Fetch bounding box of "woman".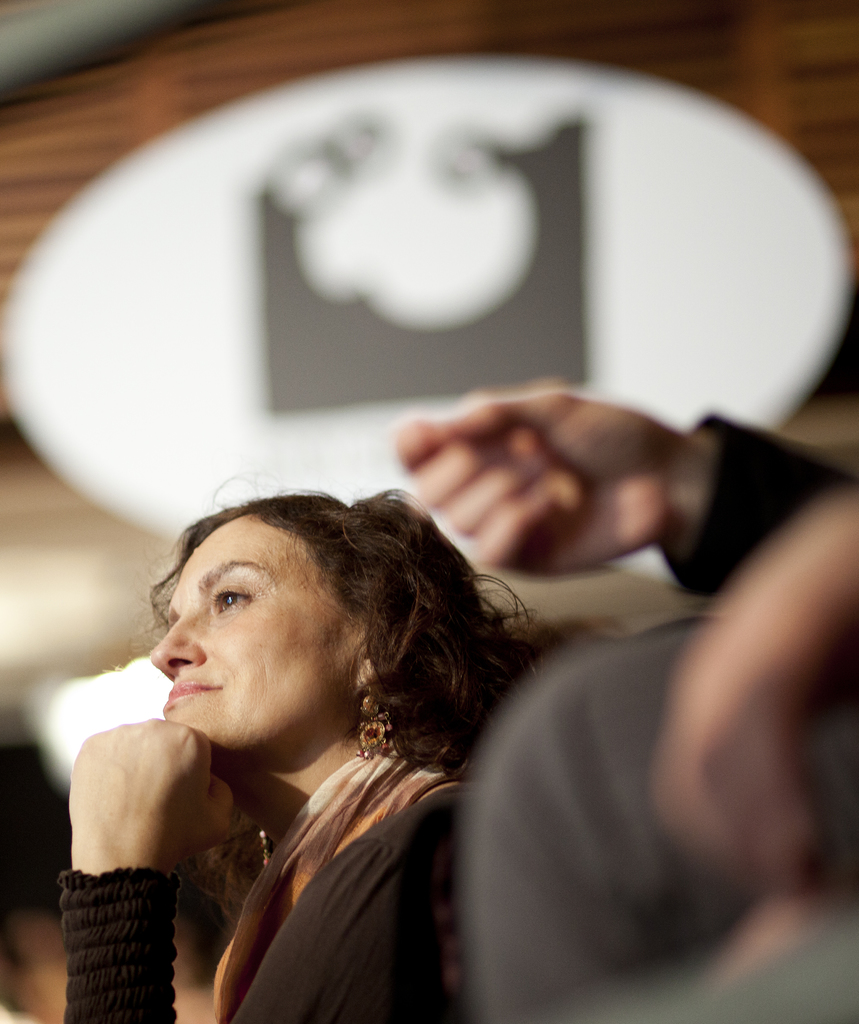
Bbox: left=55, top=453, right=542, bottom=1019.
